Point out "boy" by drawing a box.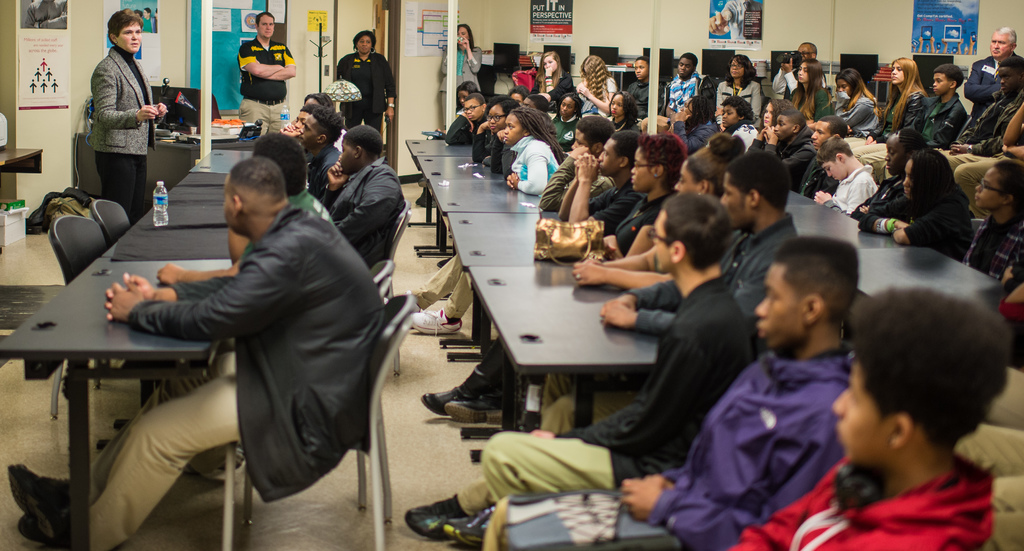
817,140,872,213.
